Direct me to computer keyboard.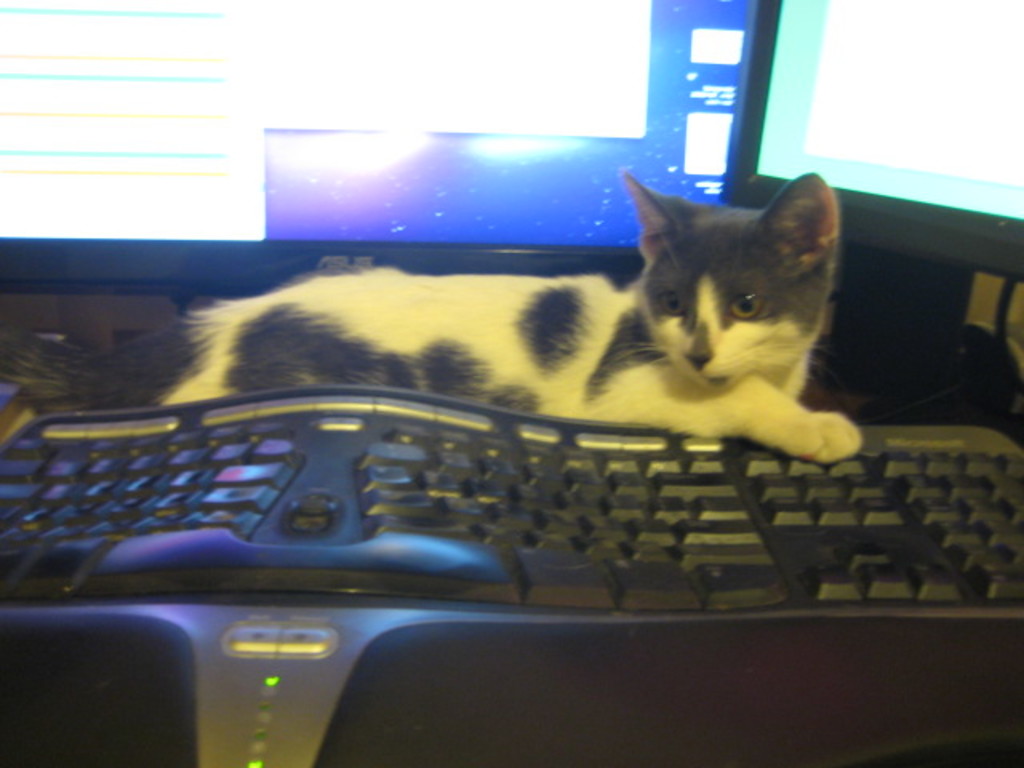
Direction: BBox(0, 382, 1021, 766).
